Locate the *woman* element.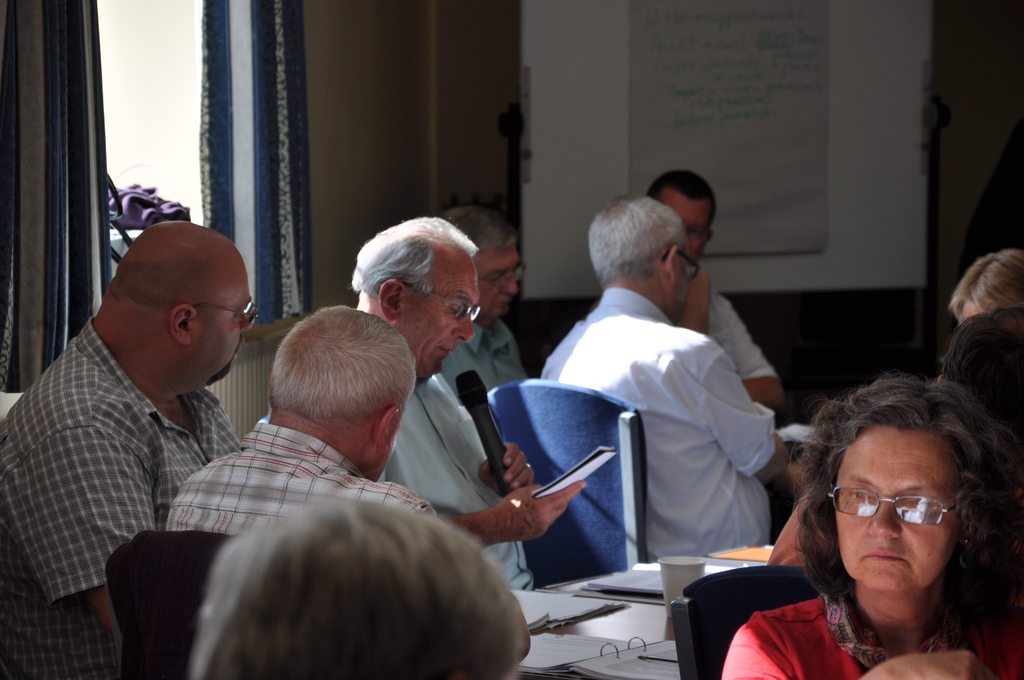
Element bbox: {"left": 947, "top": 250, "right": 1023, "bottom": 328}.
